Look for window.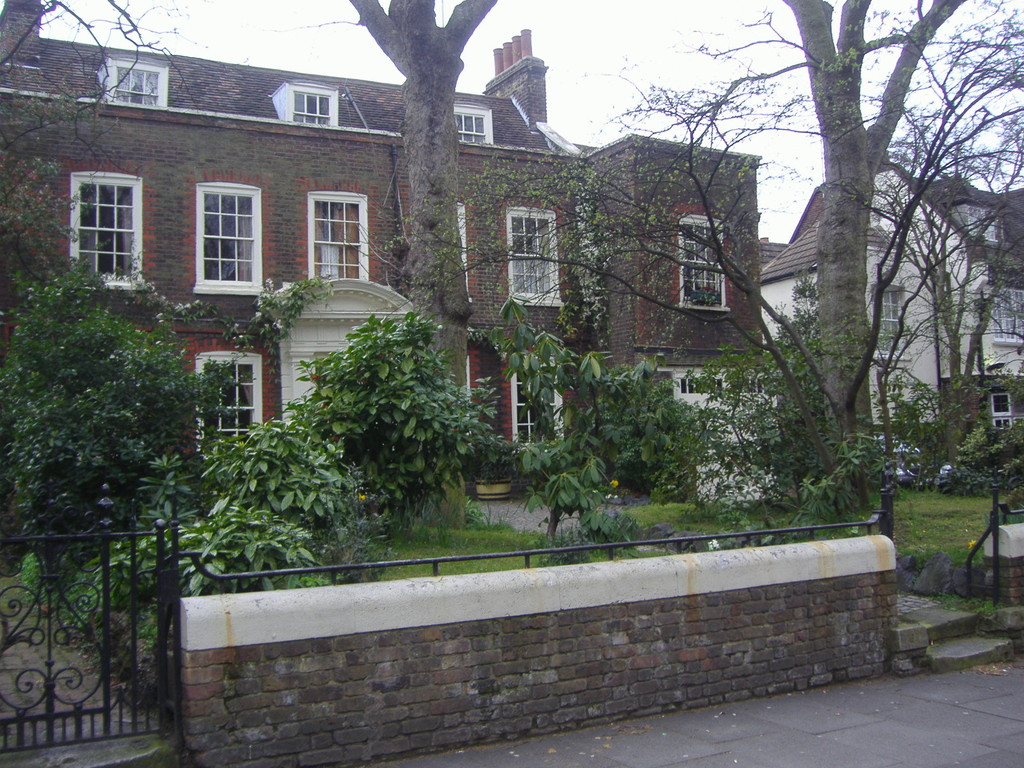
Found: (453,99,494,145).
